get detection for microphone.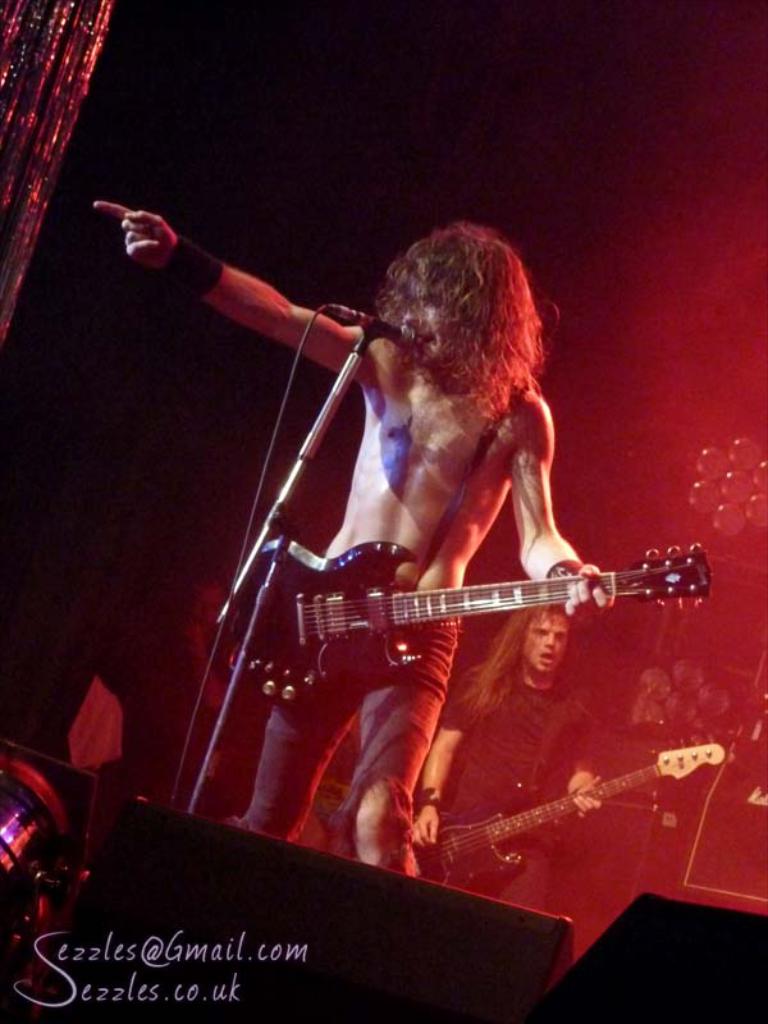
Detection: bbox(302, 311, 421, 361).
